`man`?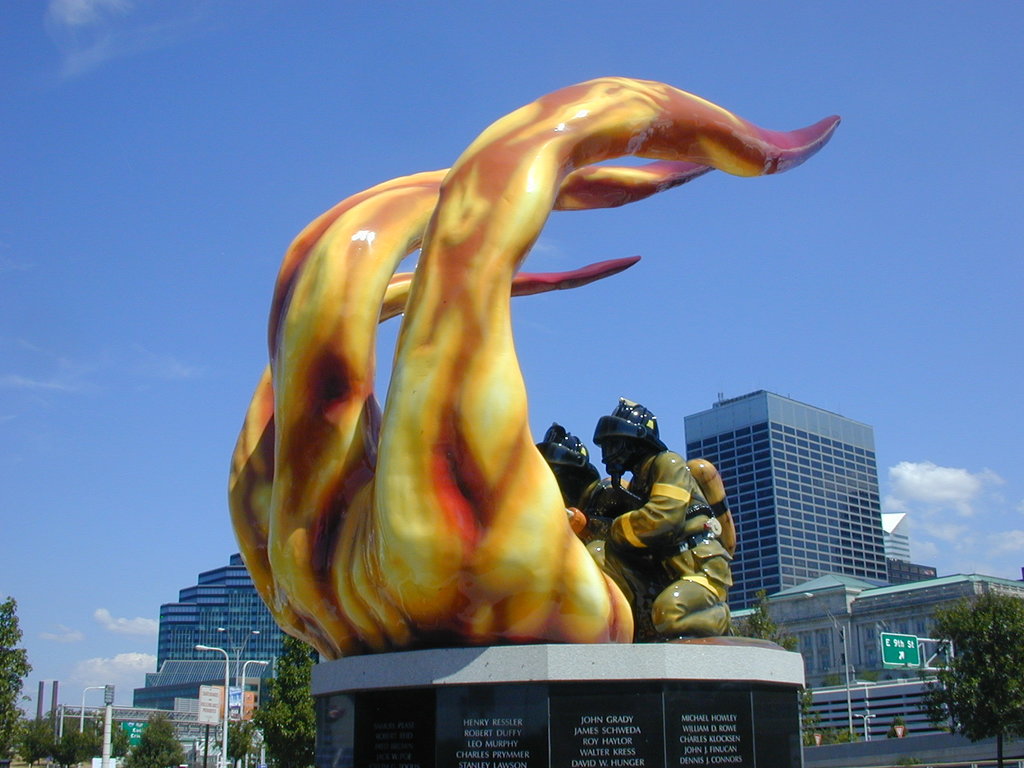
[left=605, top=398, right=735, bottom=637]
